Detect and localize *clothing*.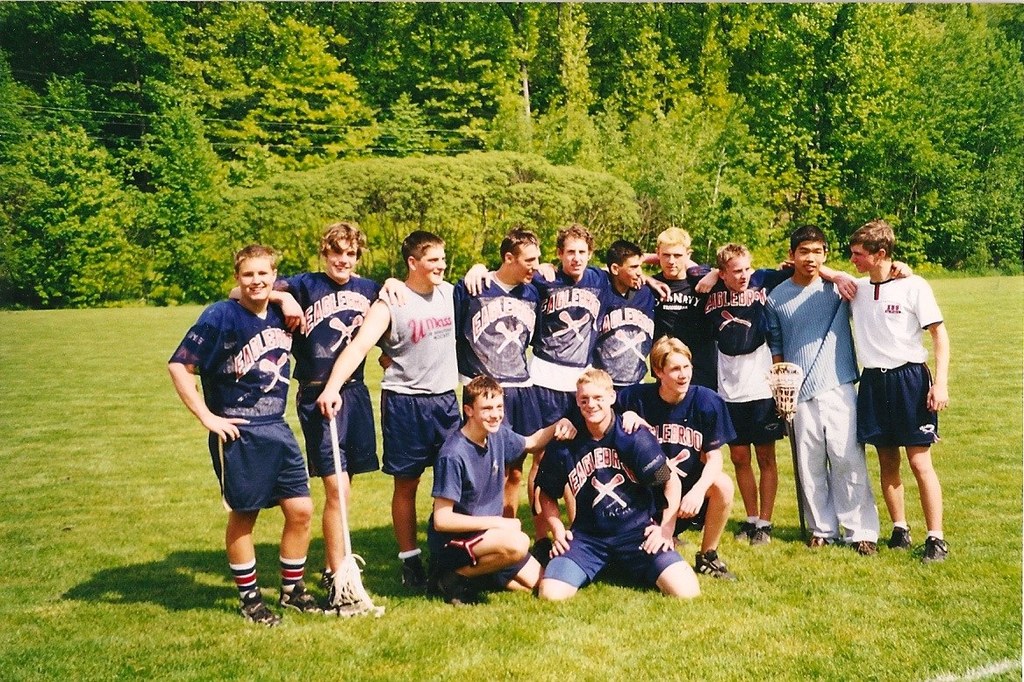
Localized at box(424, 422, 523, 566).
